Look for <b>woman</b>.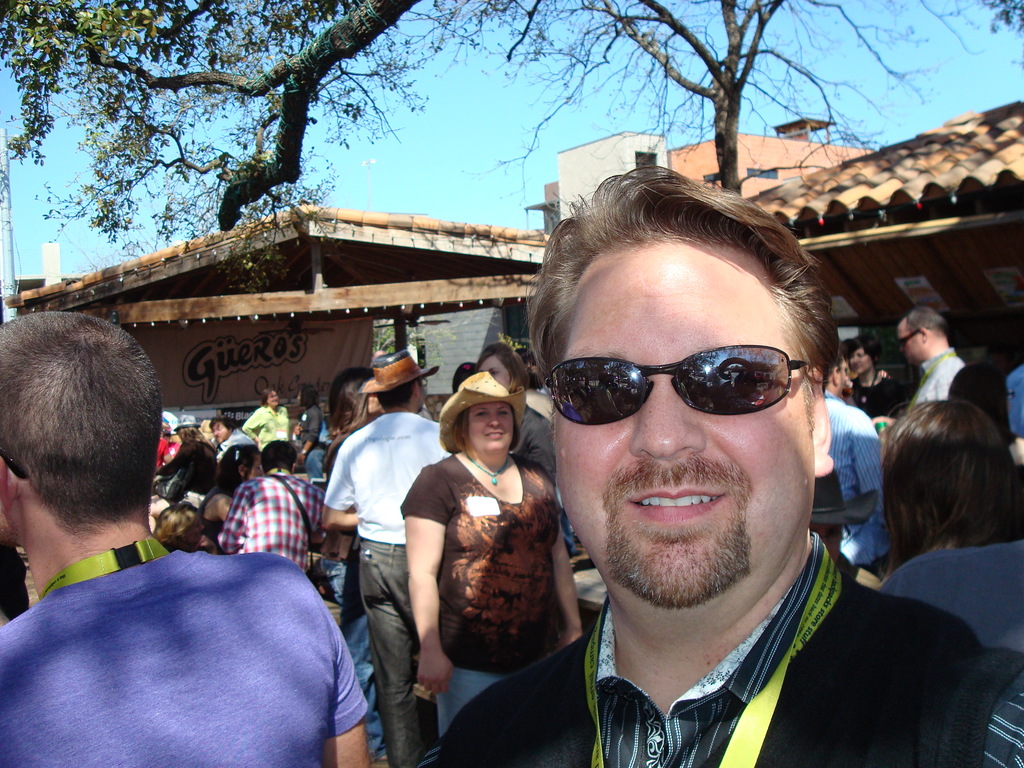
Found: <region>470, 340, 555, 481</region>.
